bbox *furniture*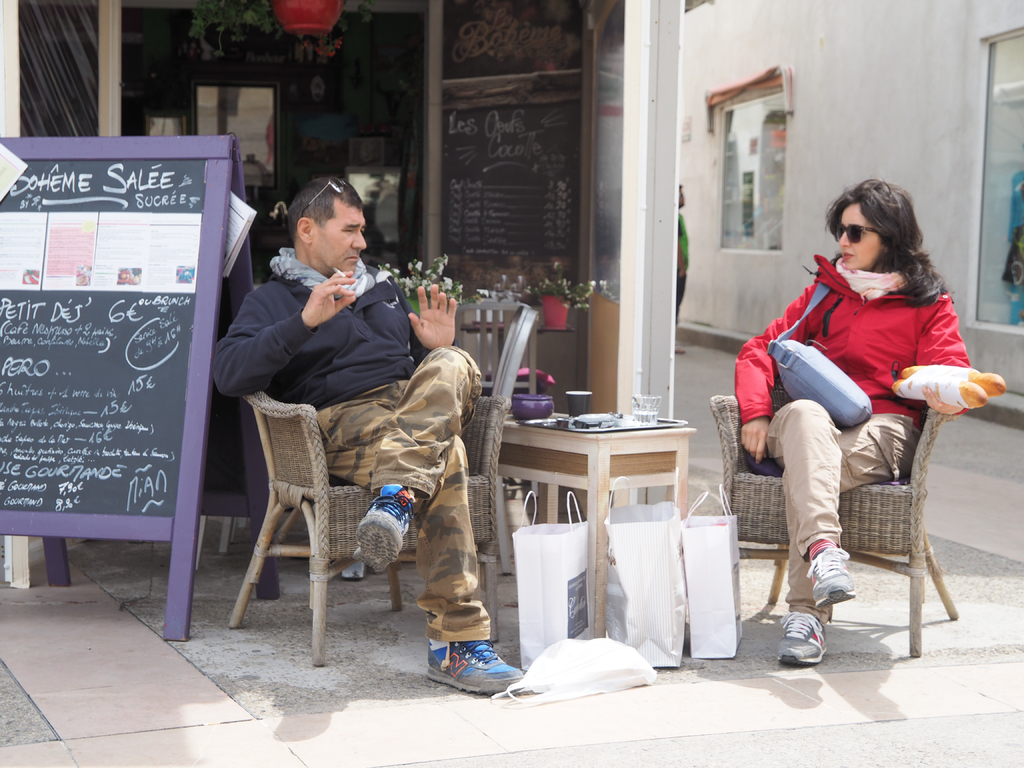
(708,400,956,654)
